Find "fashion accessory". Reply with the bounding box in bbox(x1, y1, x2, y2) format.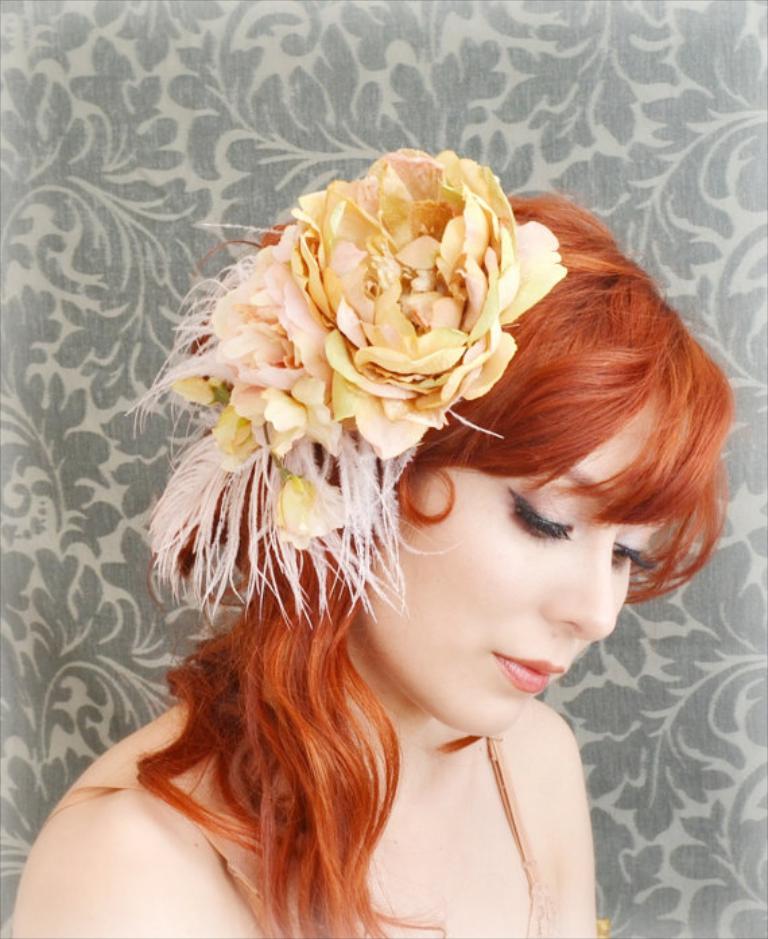
bbox(121, 145, 570, 630).
